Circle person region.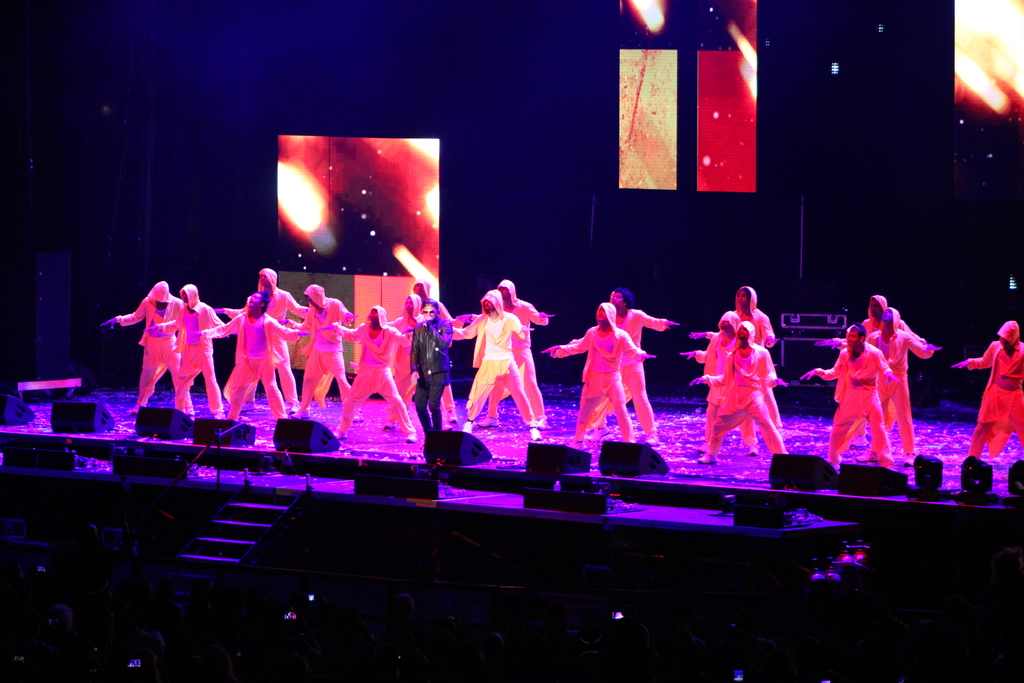
Region: 817, 292, 925, 446.
